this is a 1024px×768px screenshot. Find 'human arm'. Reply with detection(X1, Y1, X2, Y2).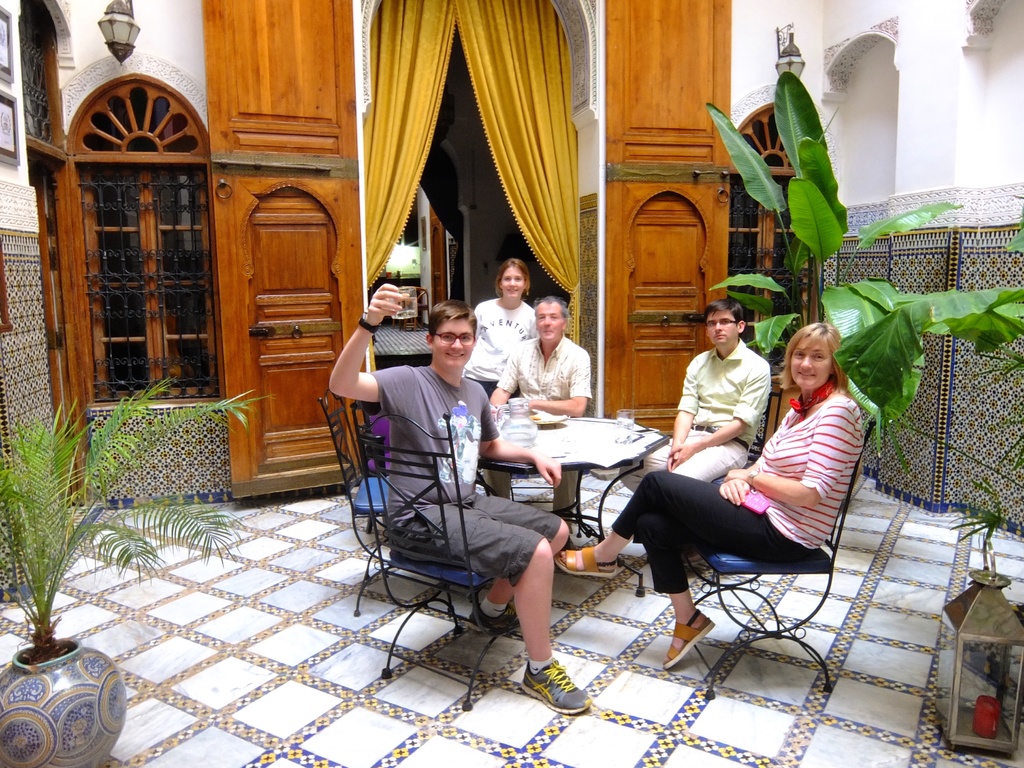
detection(483, 322, 532, 419).
